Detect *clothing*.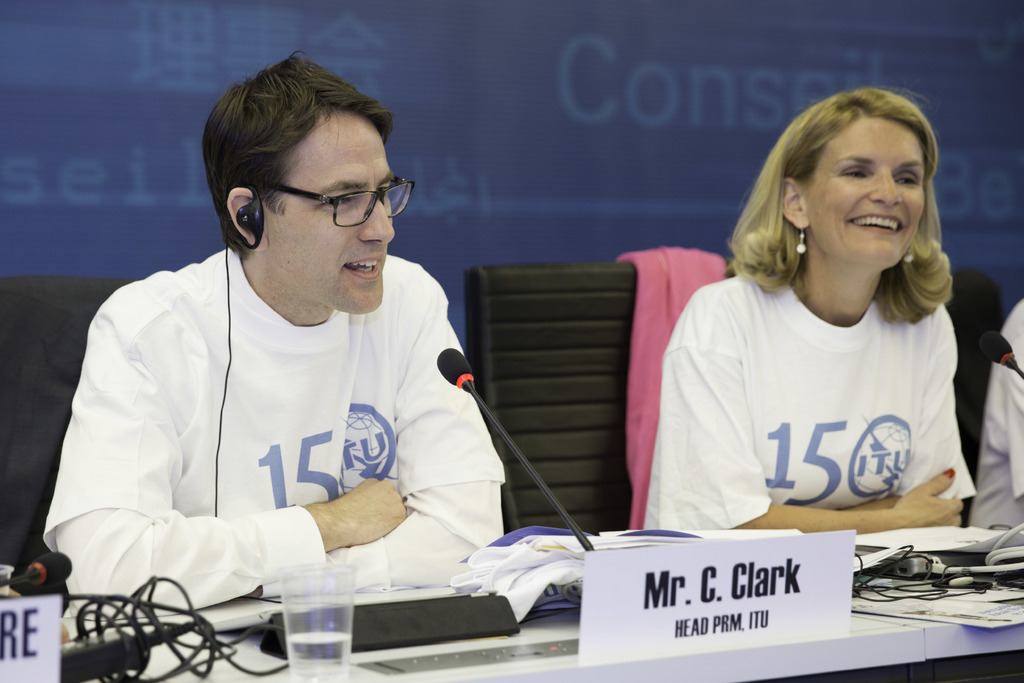
Detected at box(44, 239, 513, 601).
